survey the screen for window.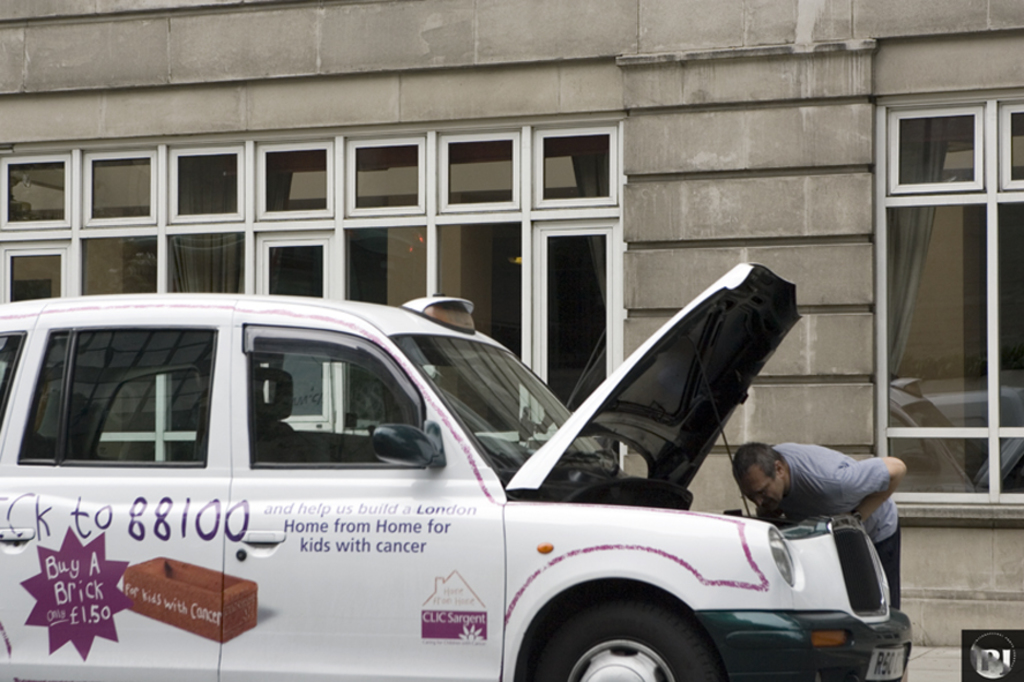
Survey found: {"x1": 346, "y1": 132, "x2": 426, "y2": 215}.
